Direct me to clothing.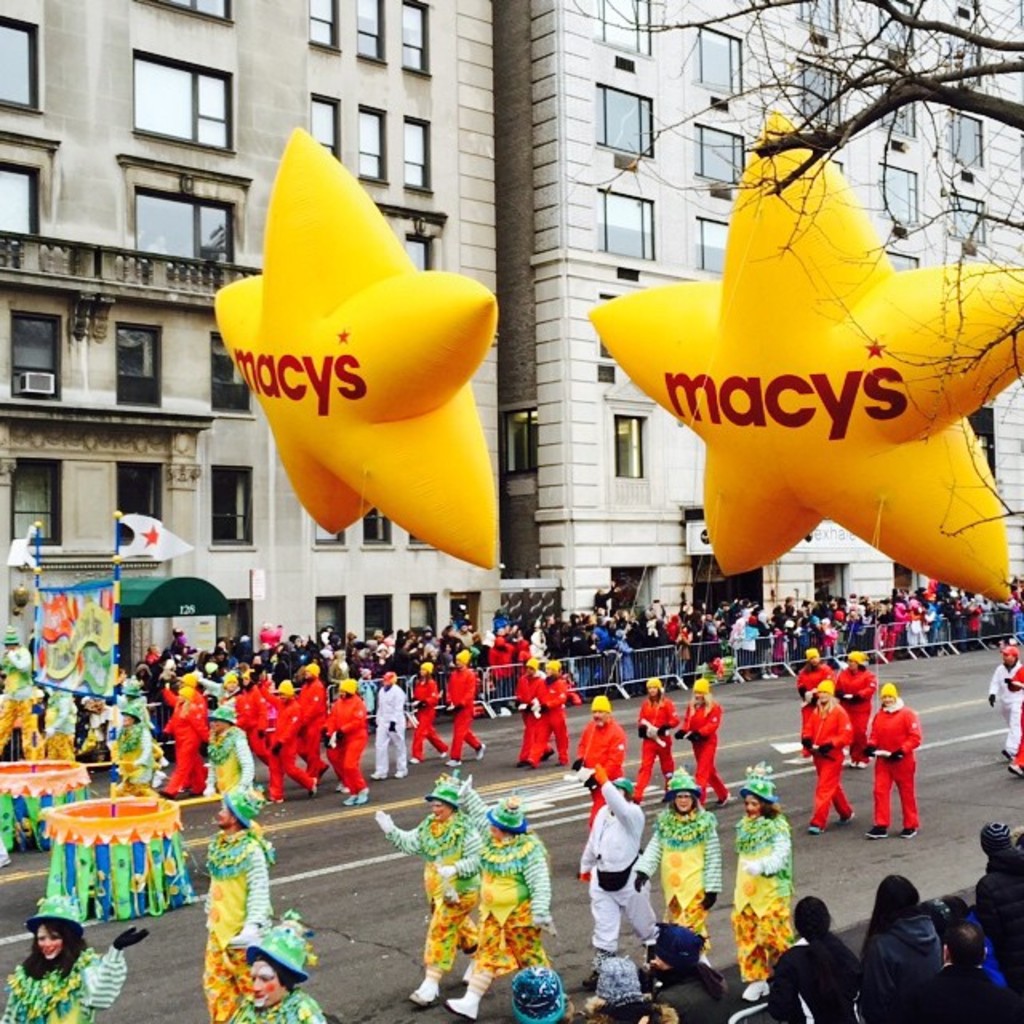
Direction: rect(154, 685, 210, 800).
